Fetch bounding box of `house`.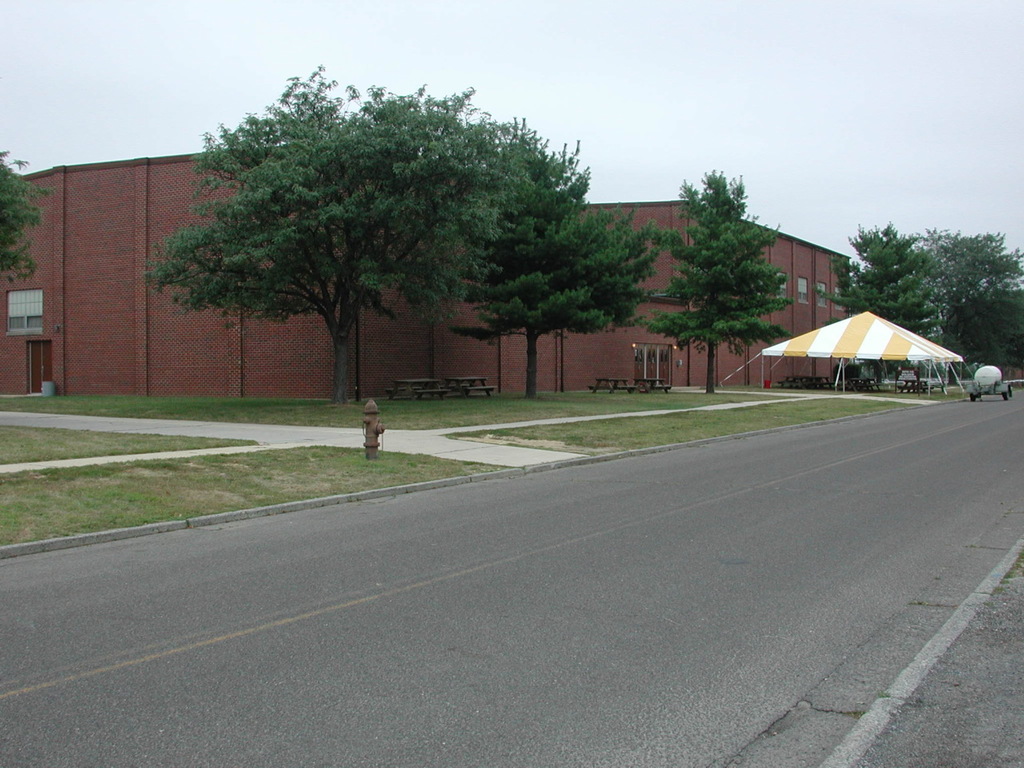
Bbox: BBox(529, 190, 846, 386).
